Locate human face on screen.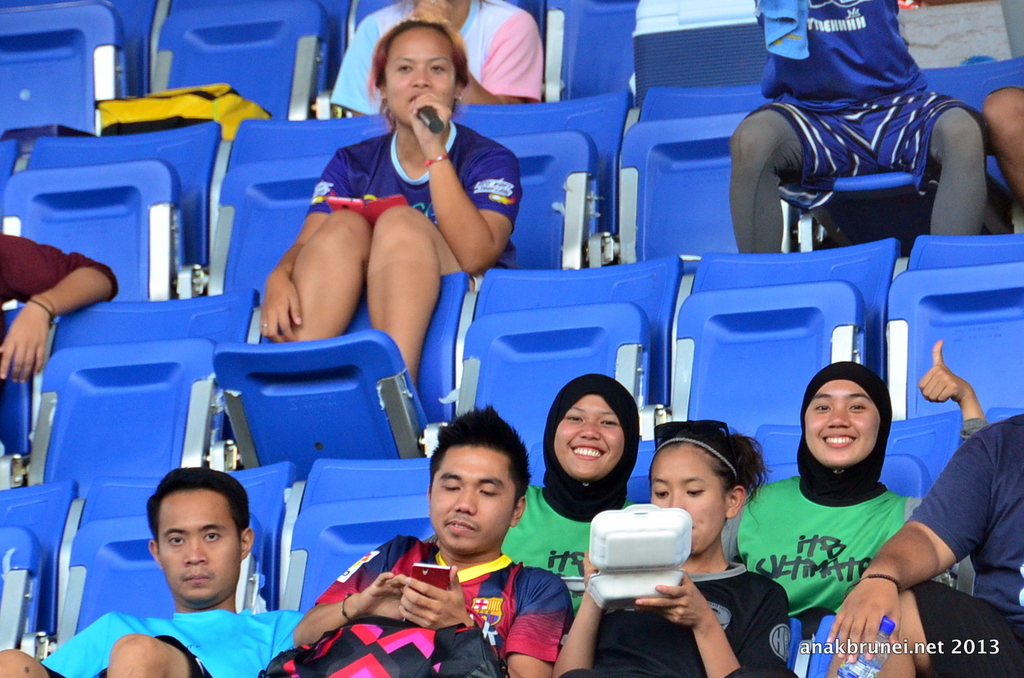
On screen at region(429, 445, 513, 557).
